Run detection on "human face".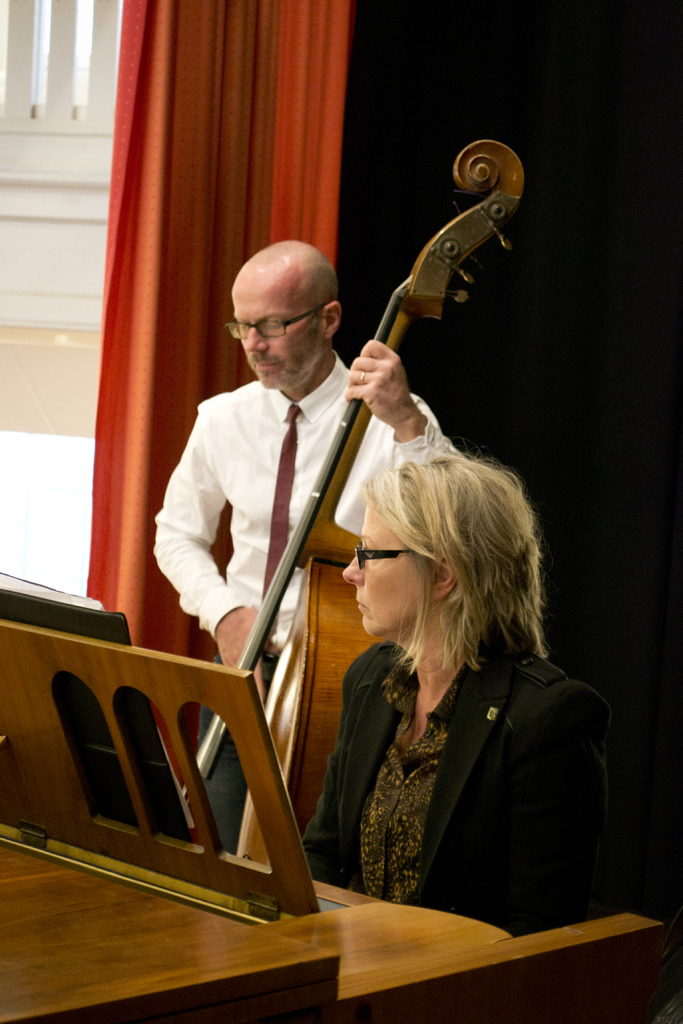
Result: region(344, 498, 430, 632).
